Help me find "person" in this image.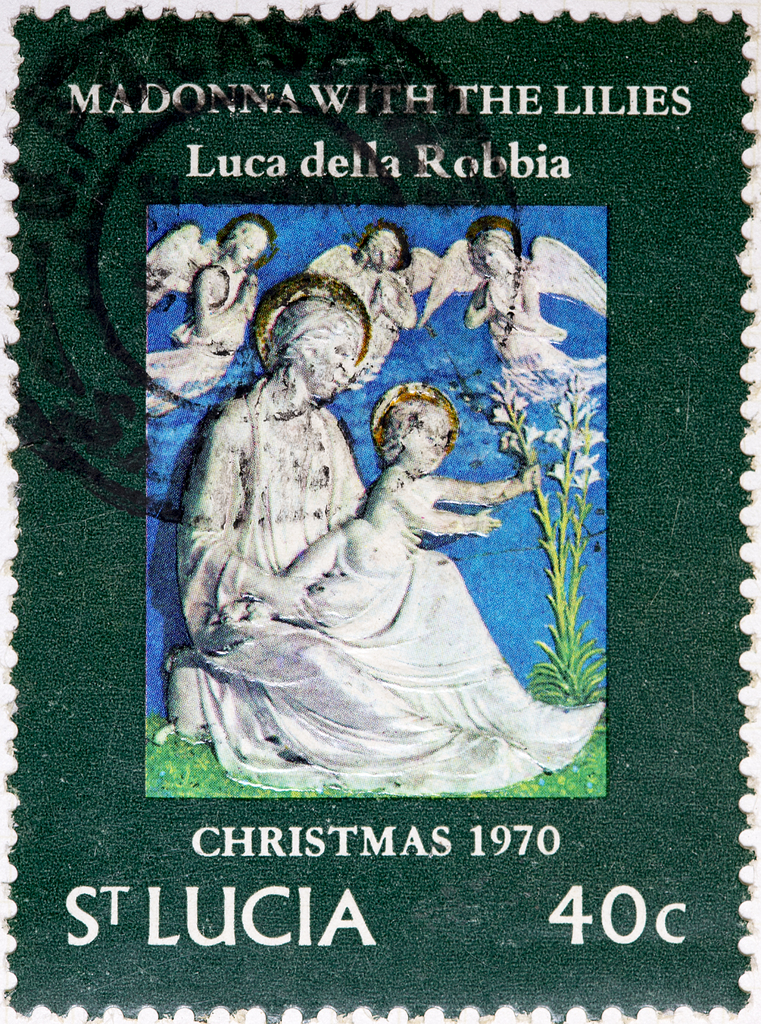
Found it: {"x1": 163, "y1": 259, "x2": 571, "y2": 809}.
